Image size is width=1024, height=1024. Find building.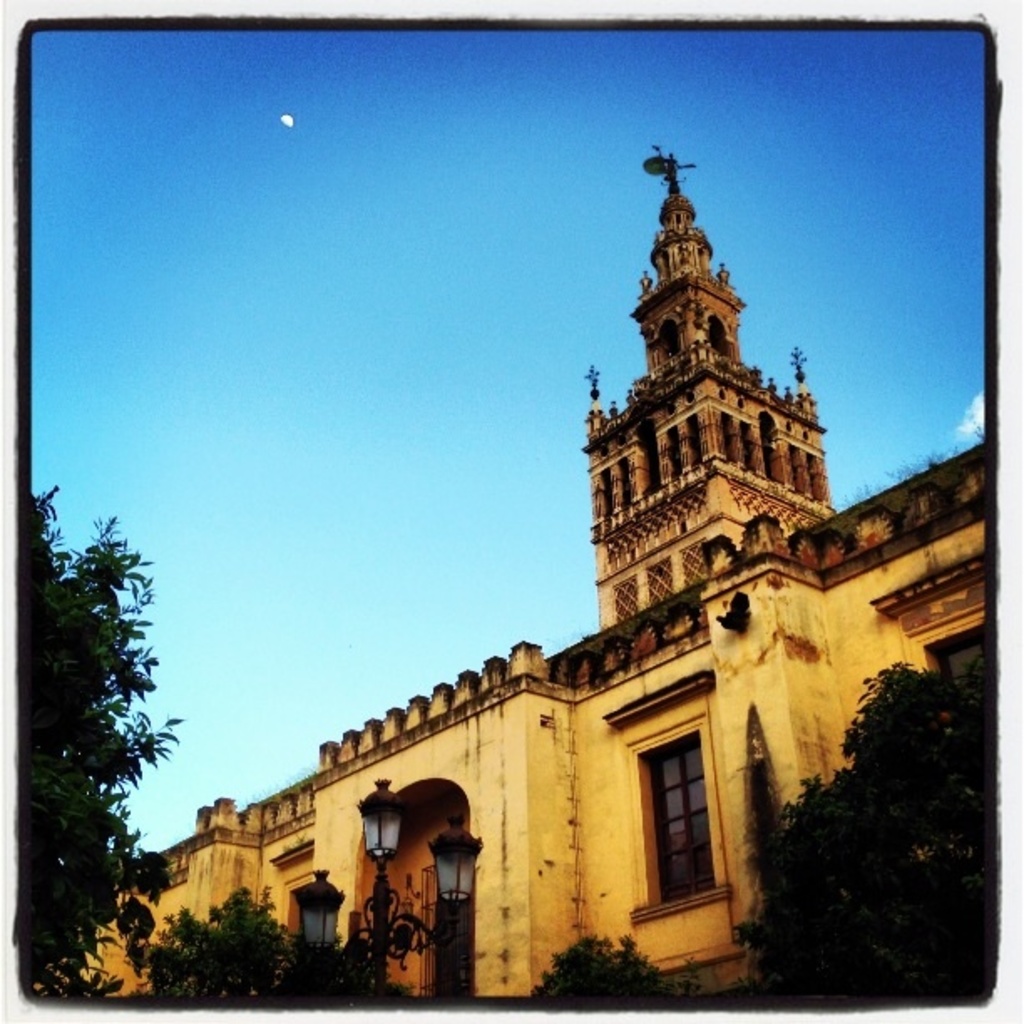
15/147/992/1002.
